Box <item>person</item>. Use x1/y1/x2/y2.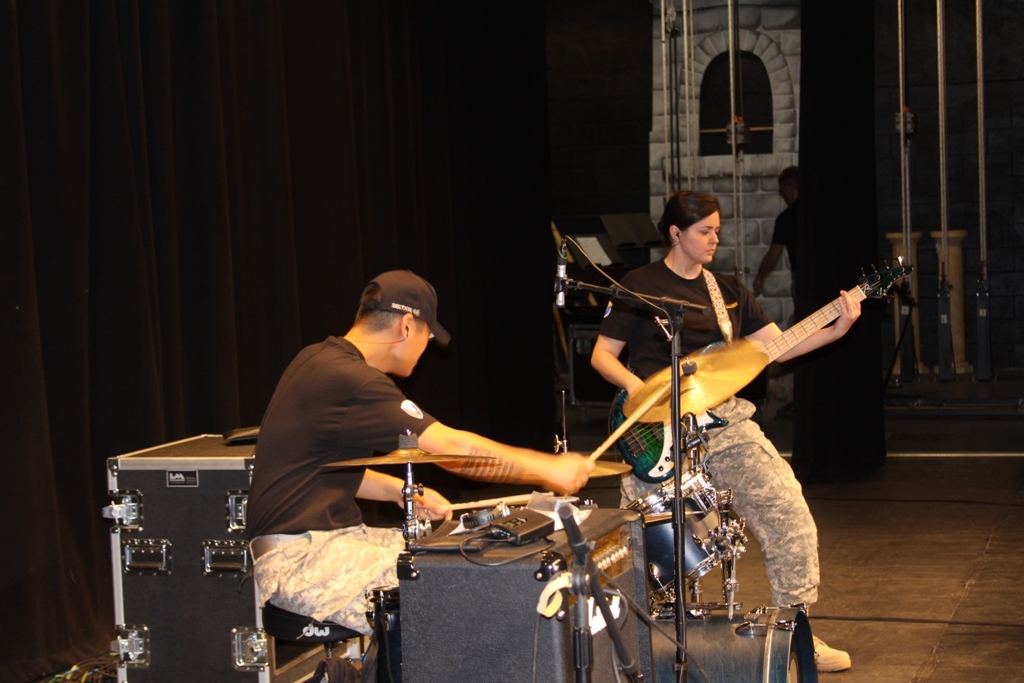
753/165/797/325.
